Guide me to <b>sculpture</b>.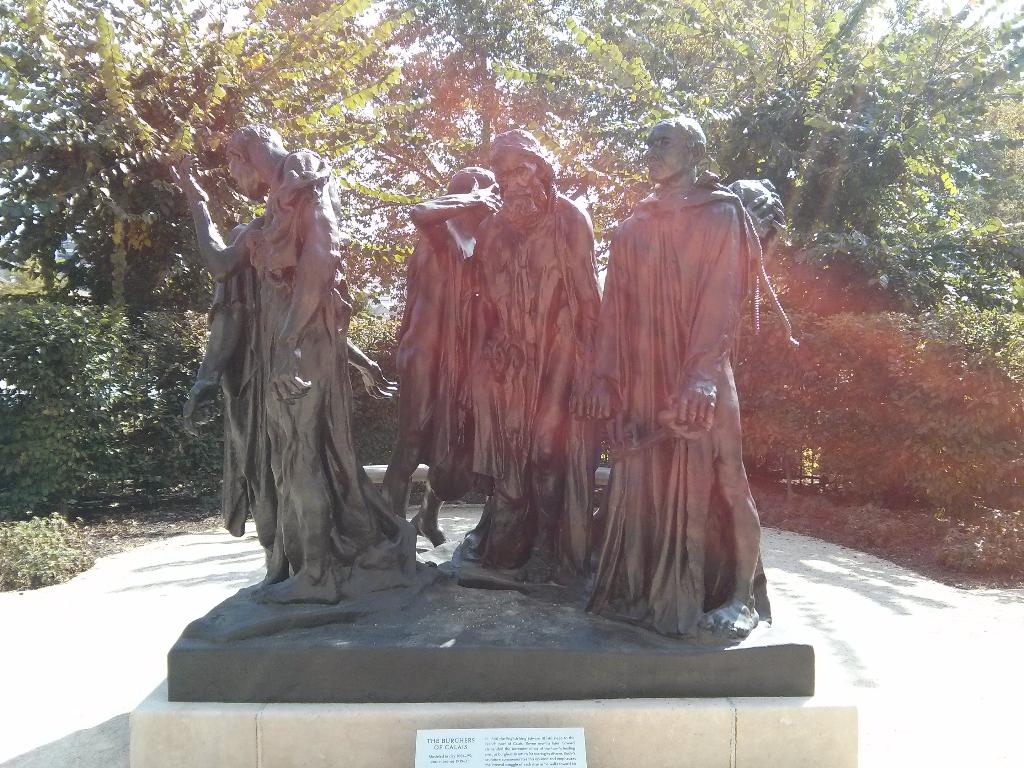
Guidance: 198, 116, 398, 620.
